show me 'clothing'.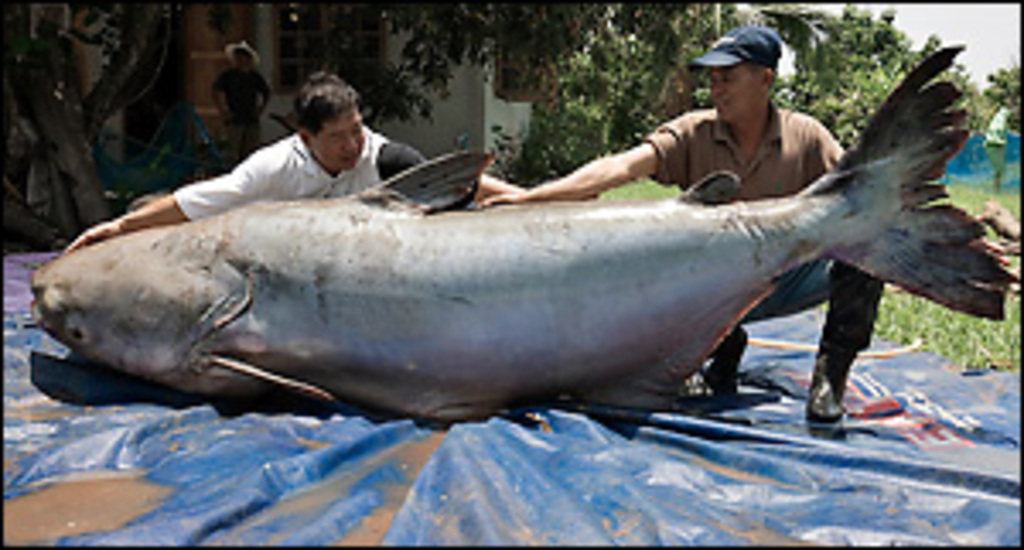
'clothing' is here: box(171, 126, 389, 222).
